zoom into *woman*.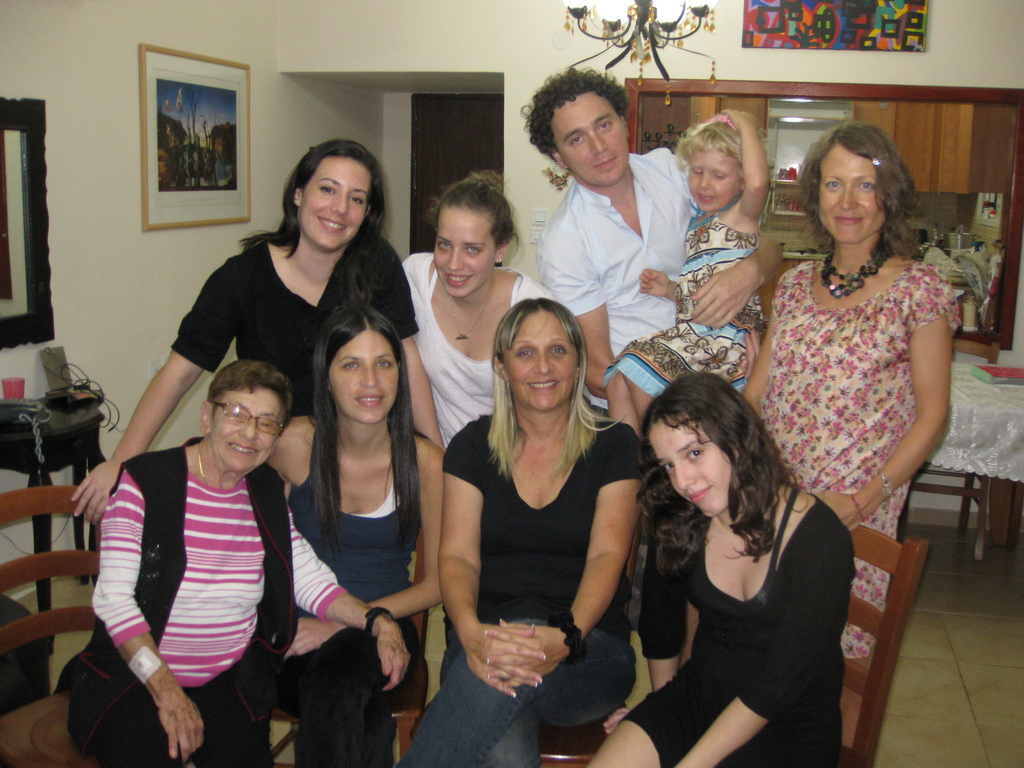
Zoom target: x1=396 y1=294 x2=645 y2=767.
